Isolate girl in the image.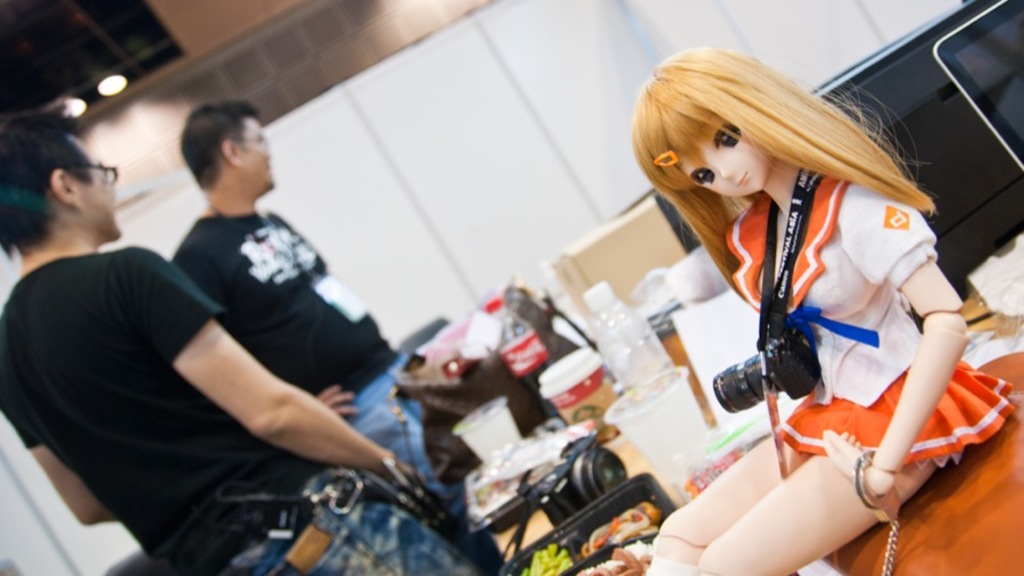
Isolated region: 644:39:1016:575.
